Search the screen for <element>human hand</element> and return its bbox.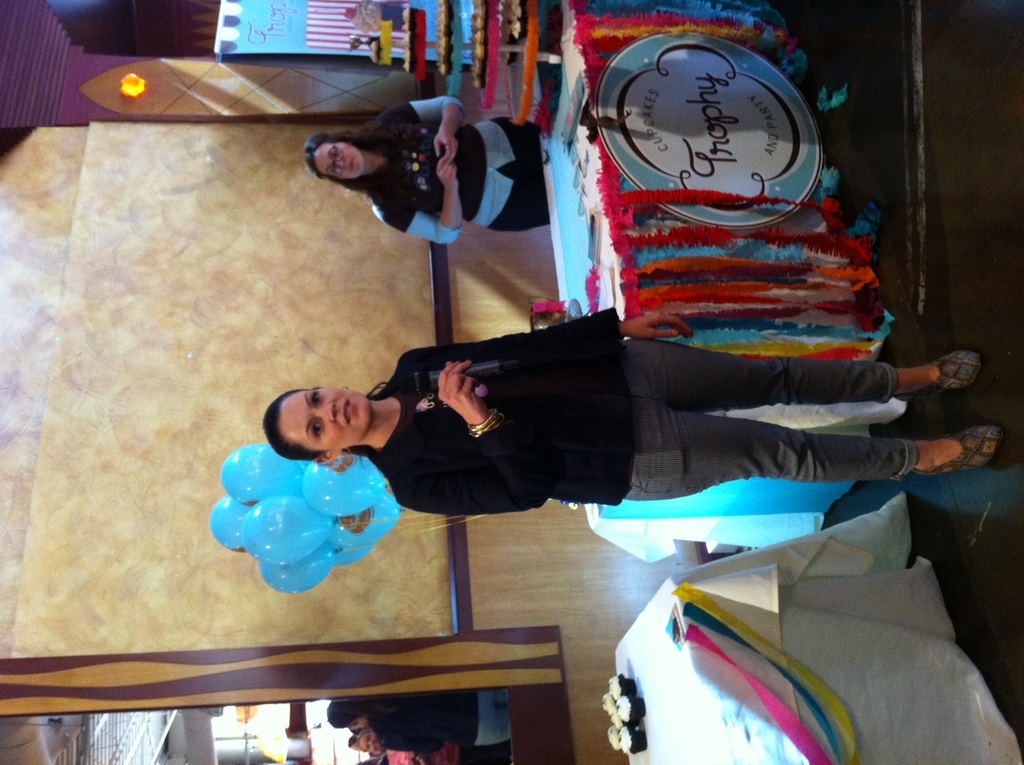
Found: [620,309,695,344].
